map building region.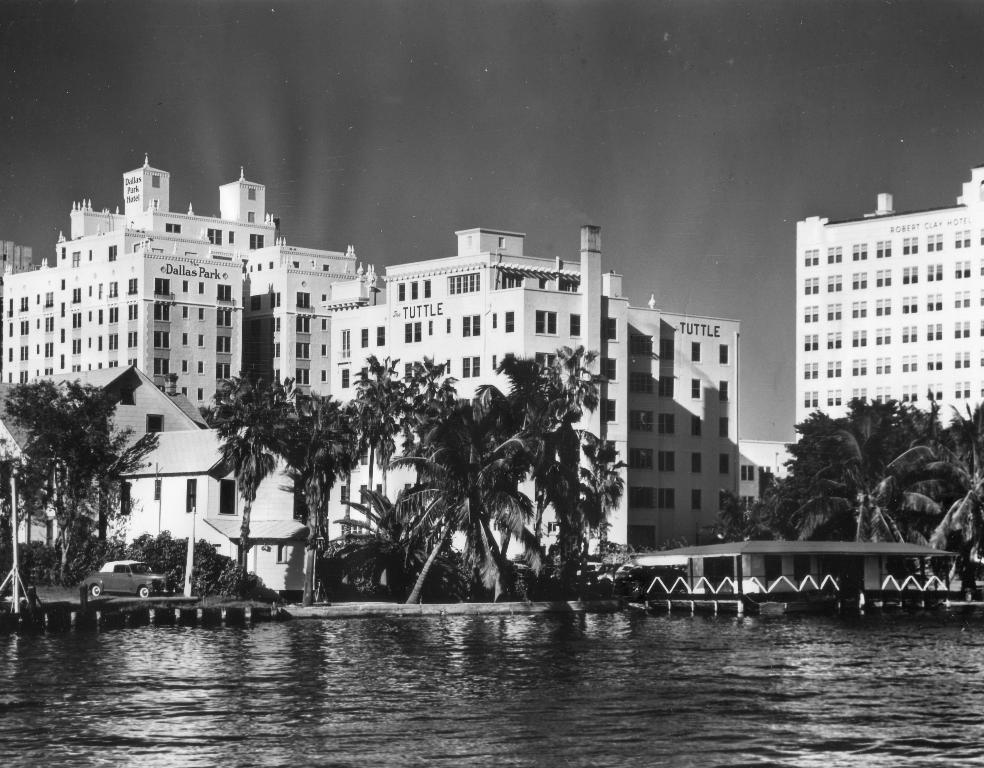
Mapped to [793,164,983,444].
